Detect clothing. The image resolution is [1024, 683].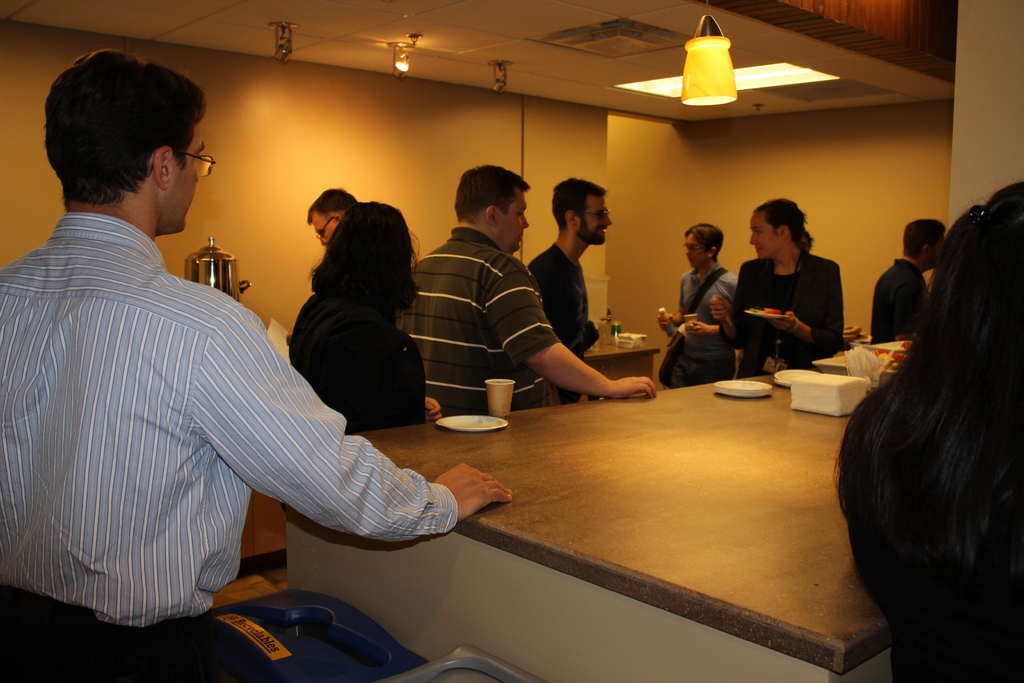
left=388, top=225, right=558, bottom=425.
